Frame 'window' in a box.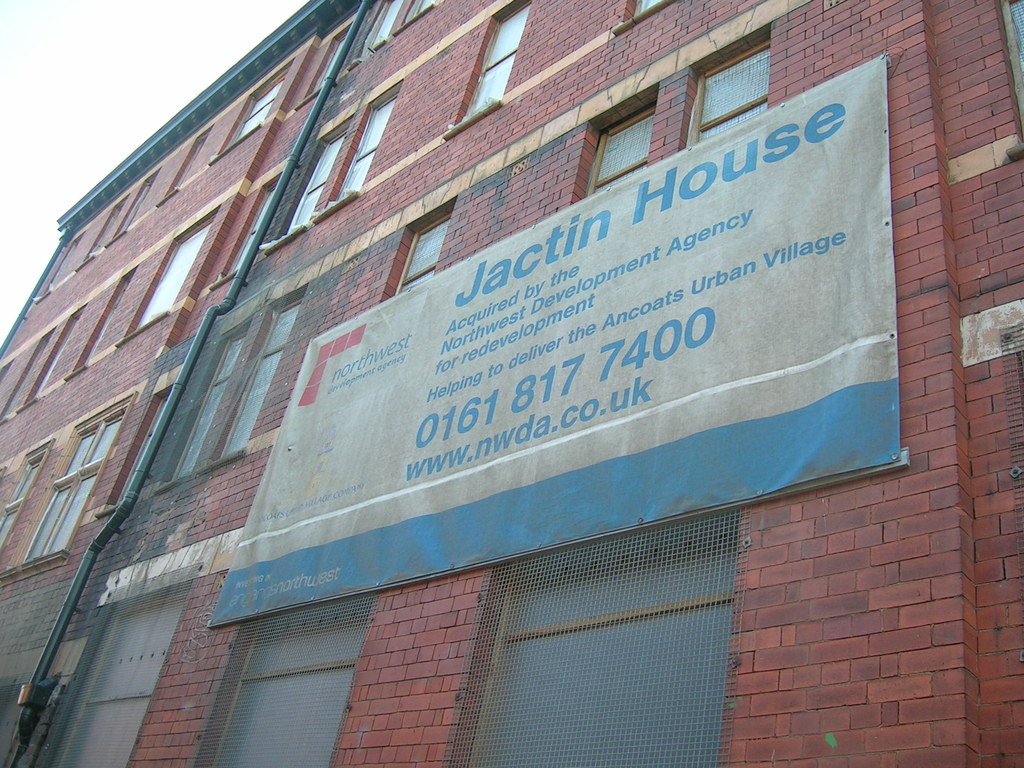
detection(59, 273, 133, 382).
